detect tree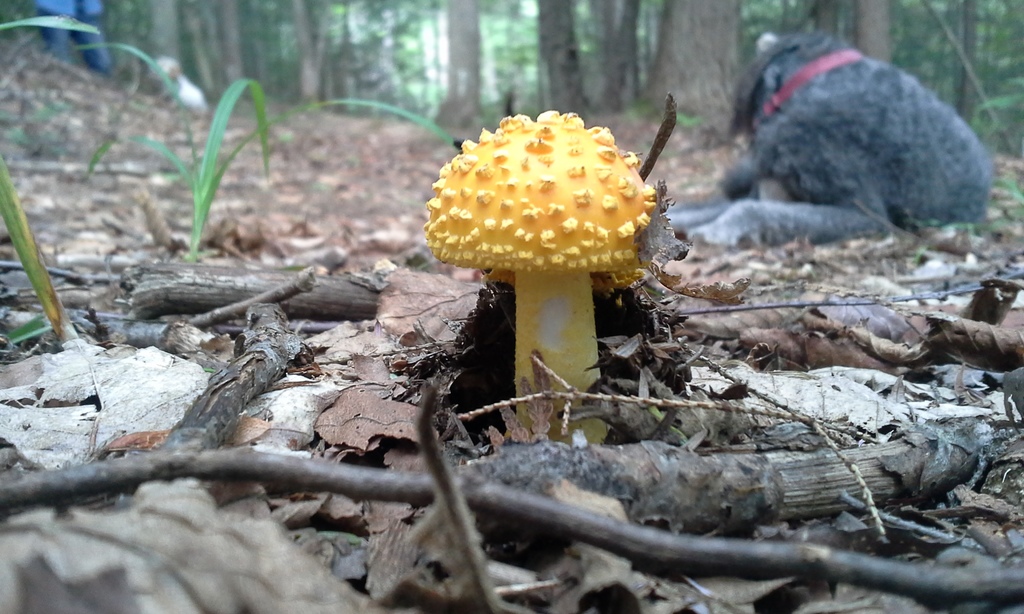
614, 0, 749, 148
